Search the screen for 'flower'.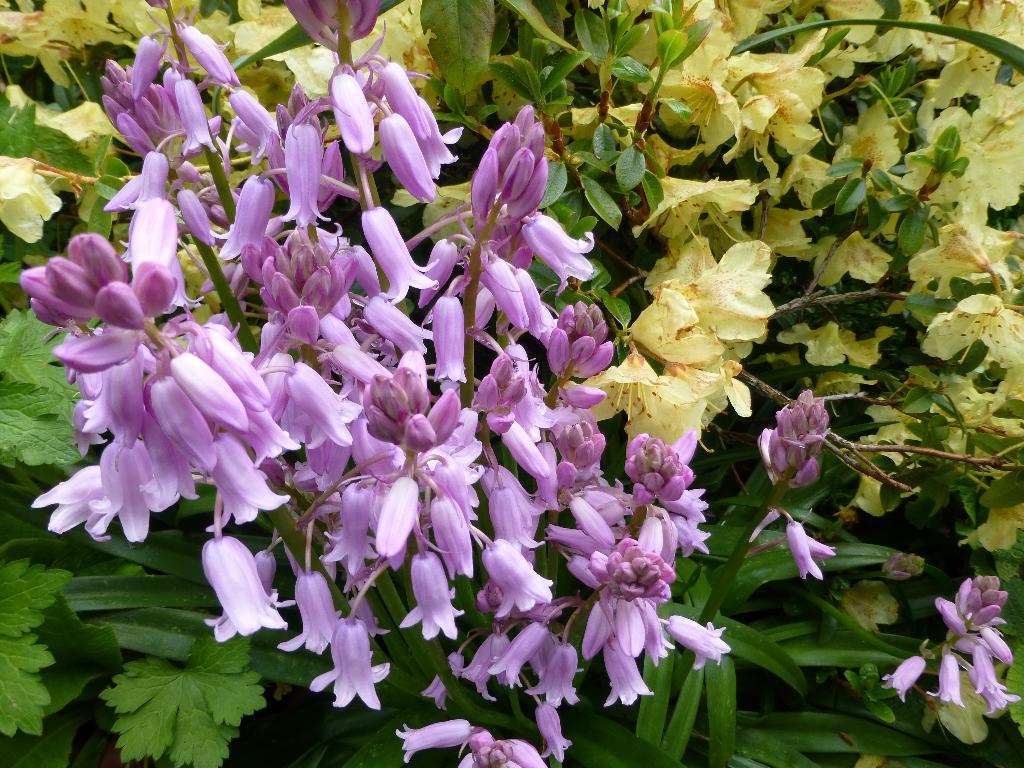
Found at region(762, 394, 840, 493).
